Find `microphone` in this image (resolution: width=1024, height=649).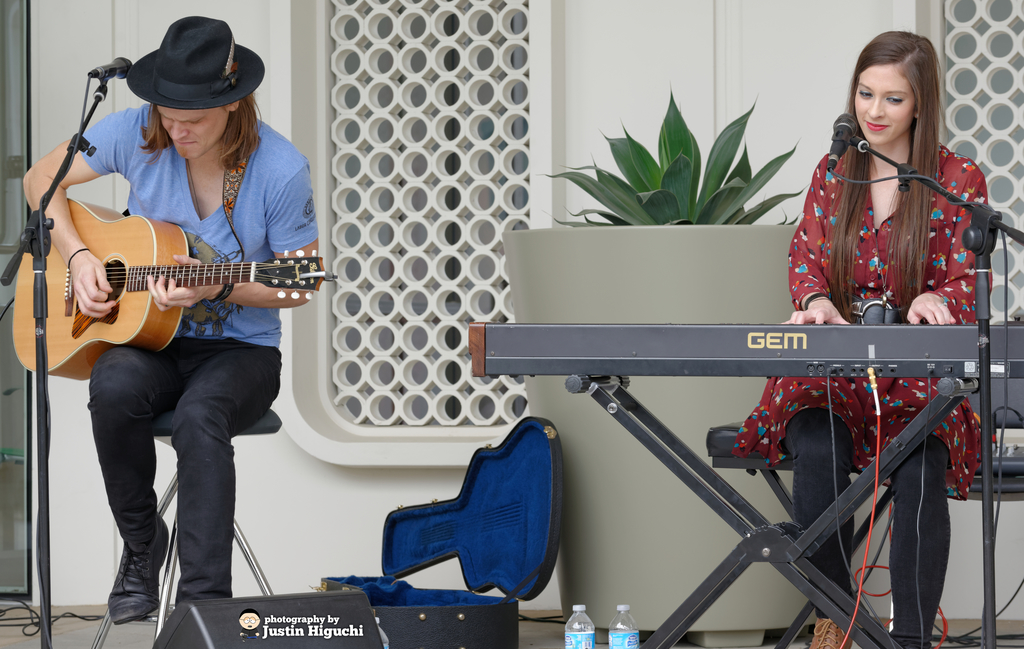
826,114,855,183.
